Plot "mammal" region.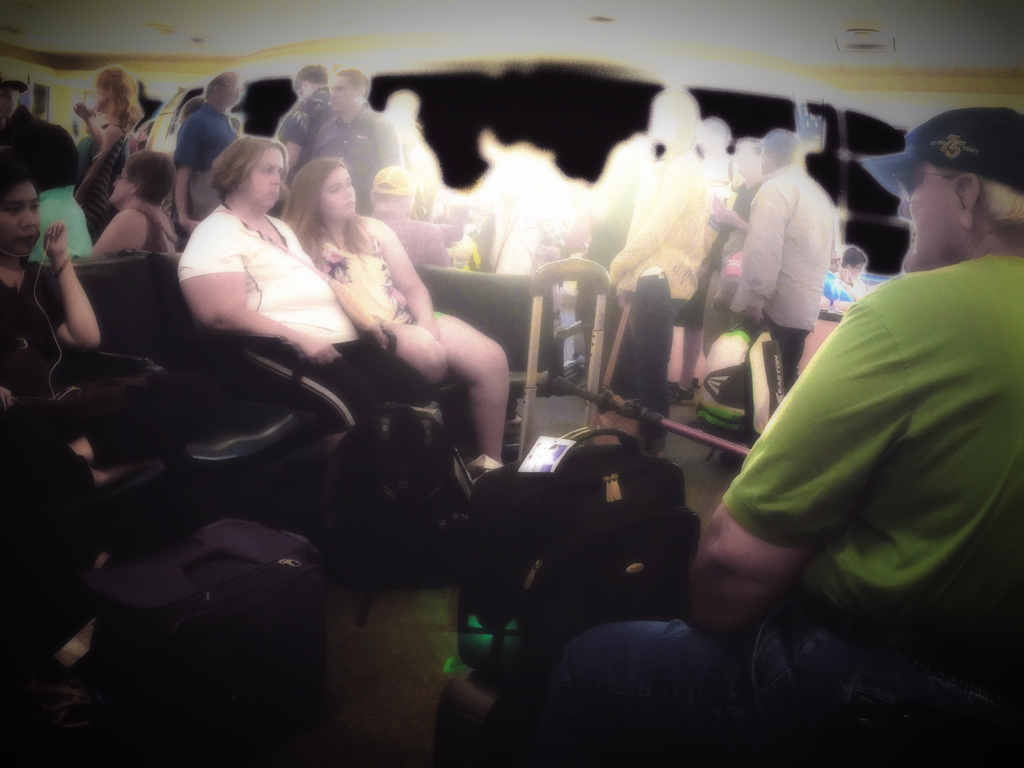
Plotted at region(548, 103, 1023, 767).
